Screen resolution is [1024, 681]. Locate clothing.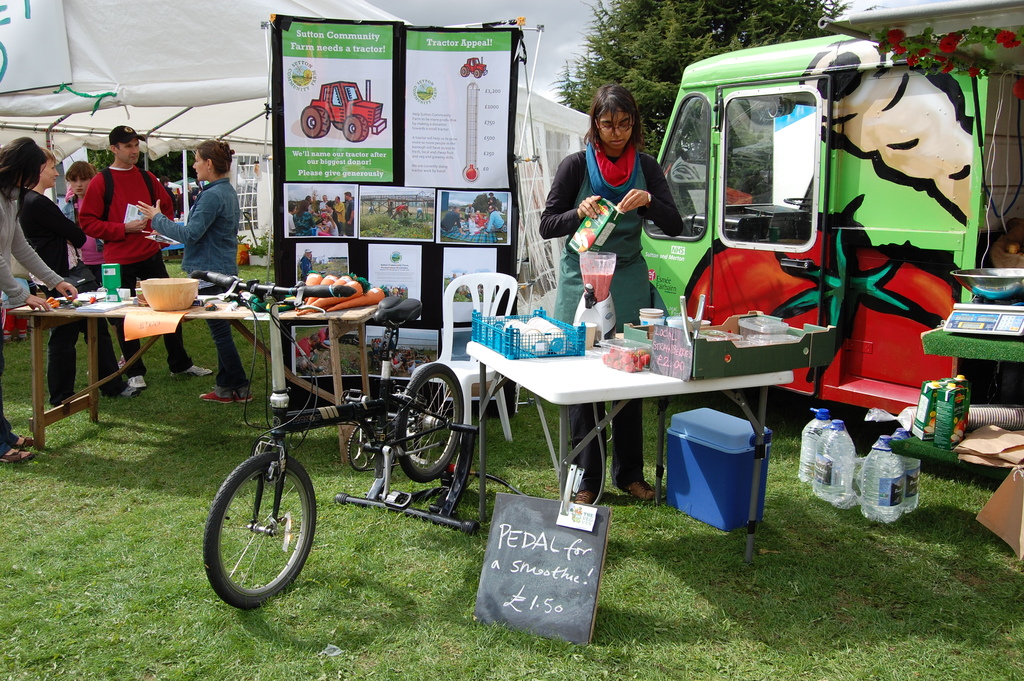
box(438, 211, 462, 230).
